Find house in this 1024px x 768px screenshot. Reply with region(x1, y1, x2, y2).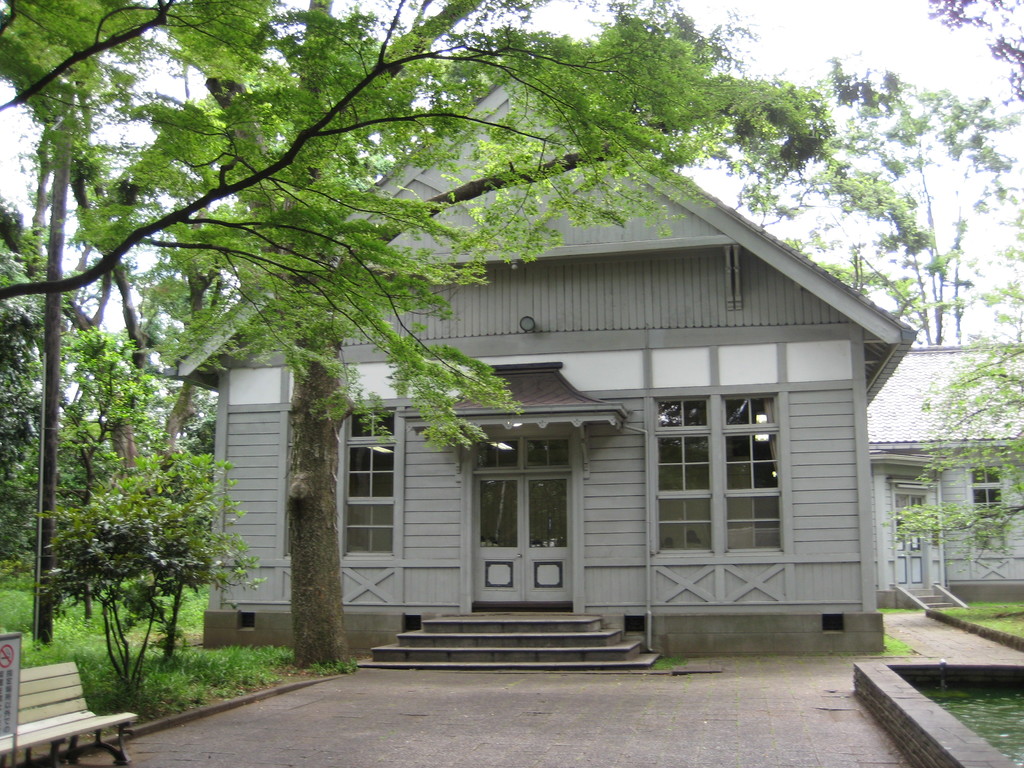
region(867, 347, 1023, 617).
